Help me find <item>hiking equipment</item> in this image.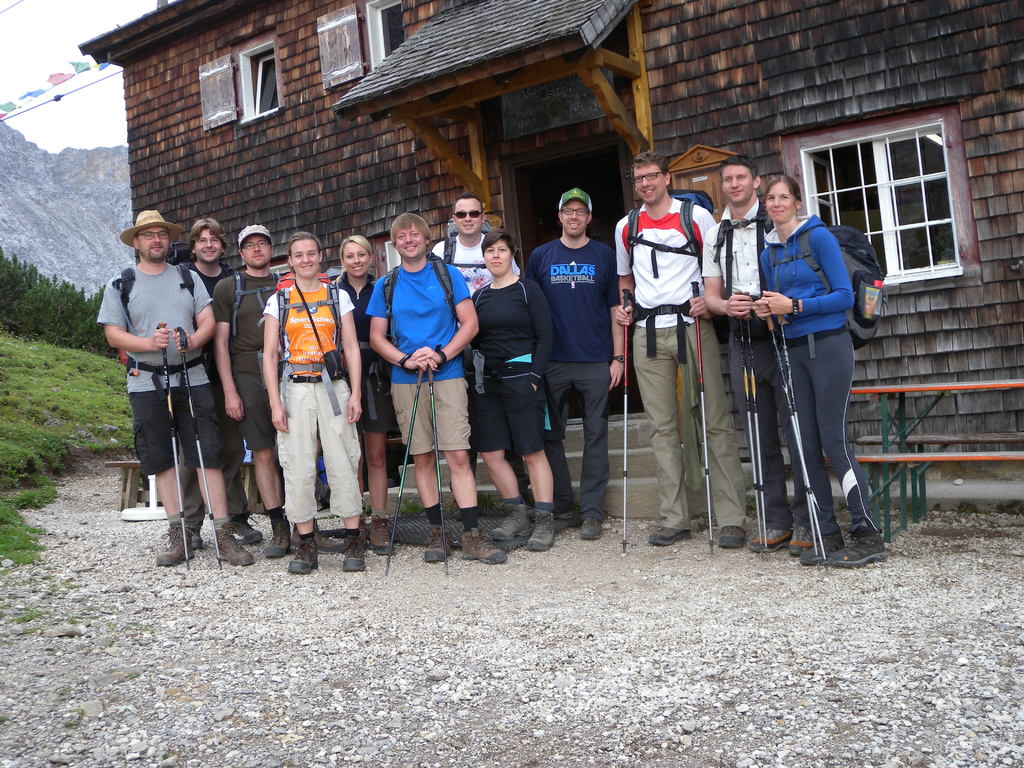
Found it: select_region(173, 321, 228, 572).
